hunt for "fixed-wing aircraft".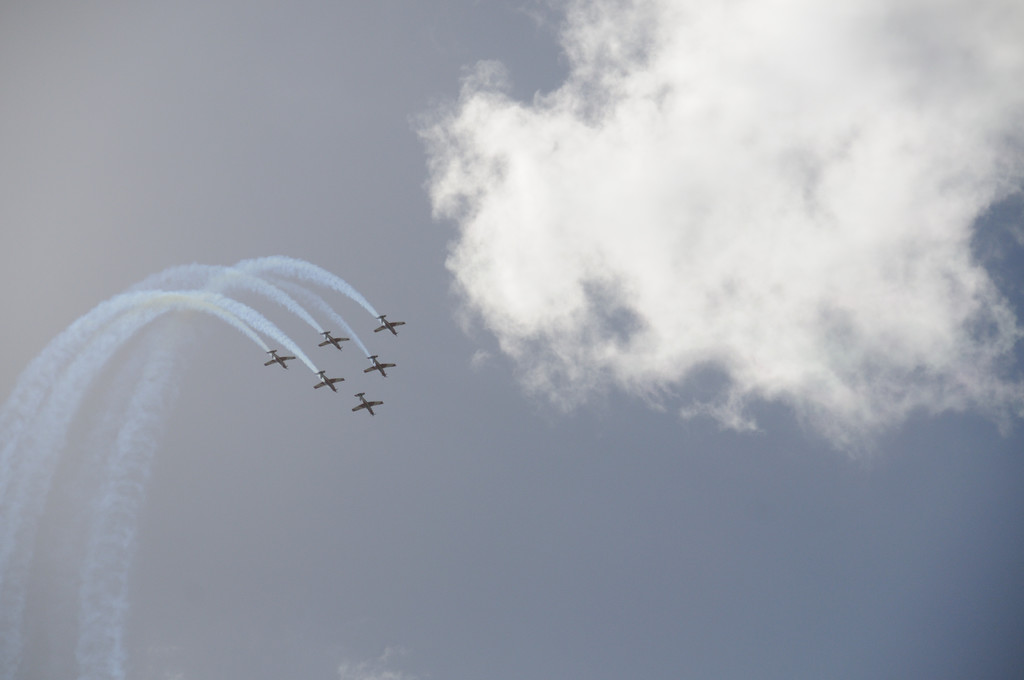
Hunted down at bbox=(362, 356, 397, 376).
